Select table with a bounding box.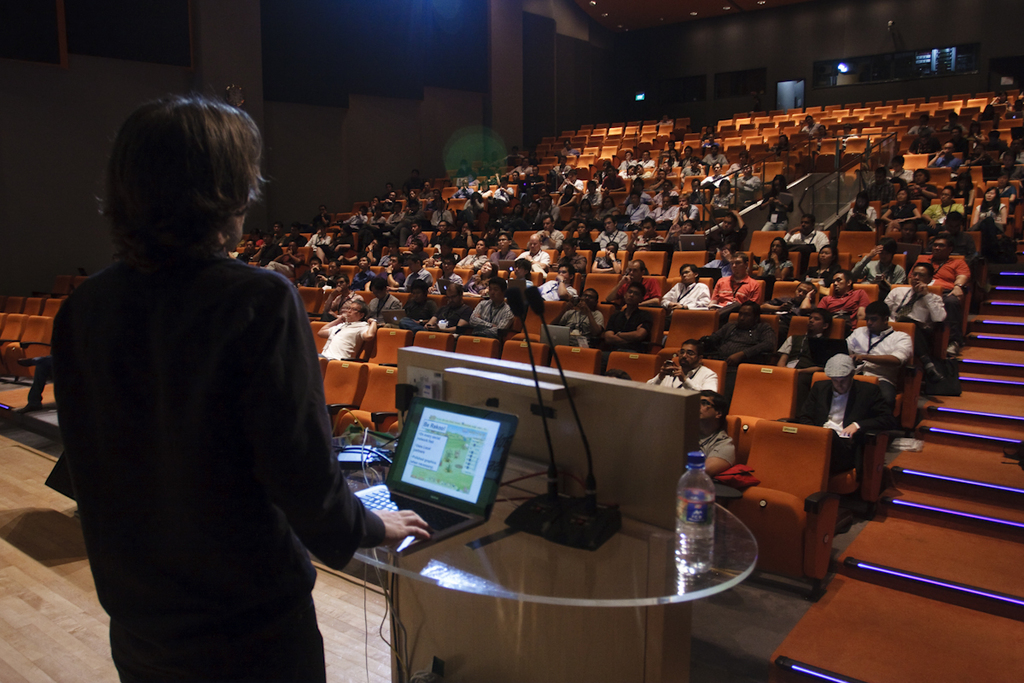
crop(346, 470, 797, 673).
